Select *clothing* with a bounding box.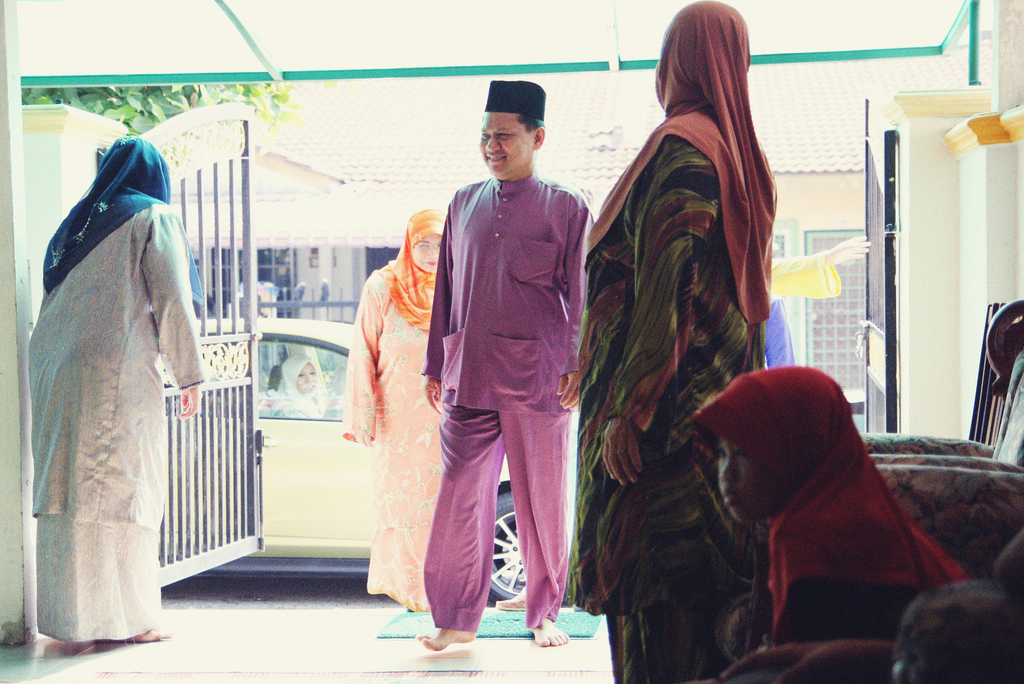
(left=426, top=163, right=580, bottom=622).
